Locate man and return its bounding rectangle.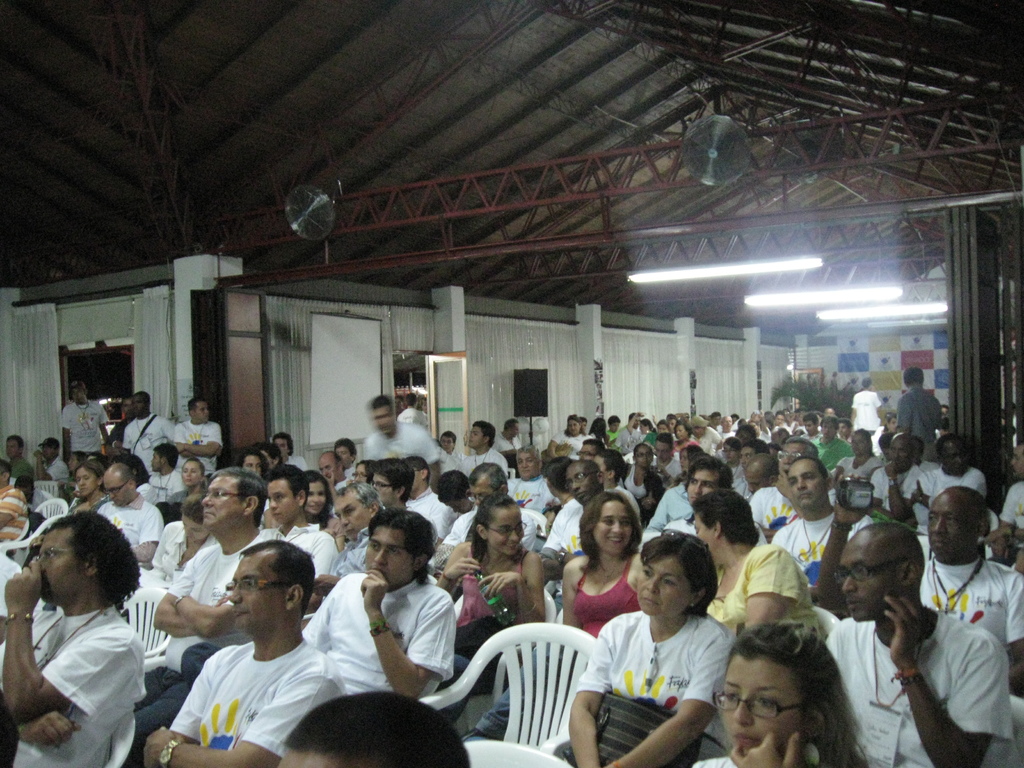
911,481,1023,700.
